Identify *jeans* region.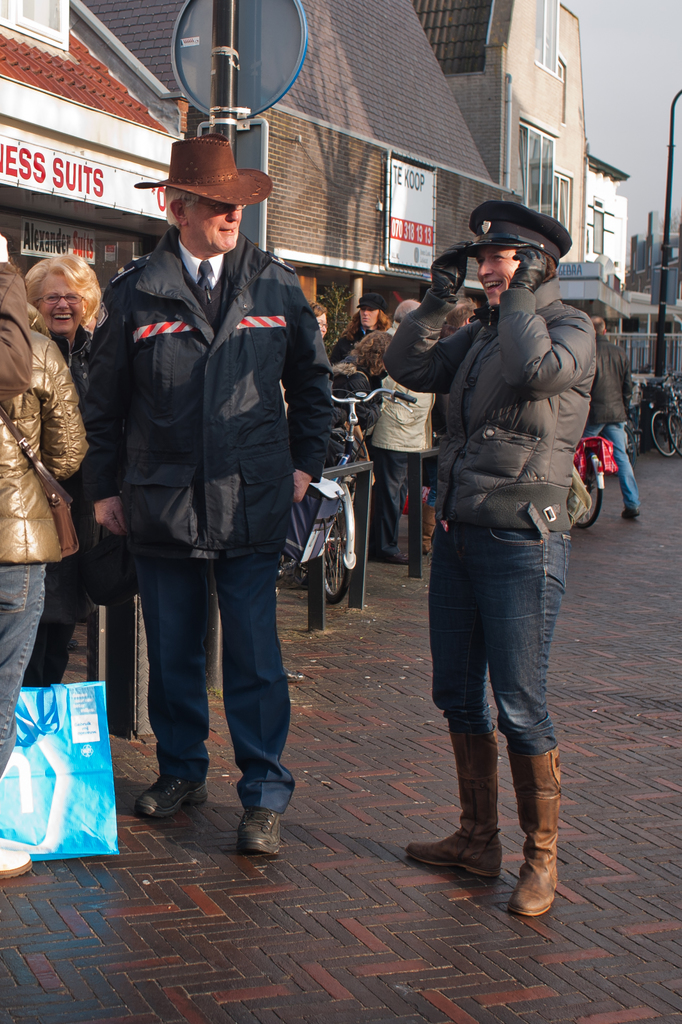
Region: crop(0, 563, 51, 799).
